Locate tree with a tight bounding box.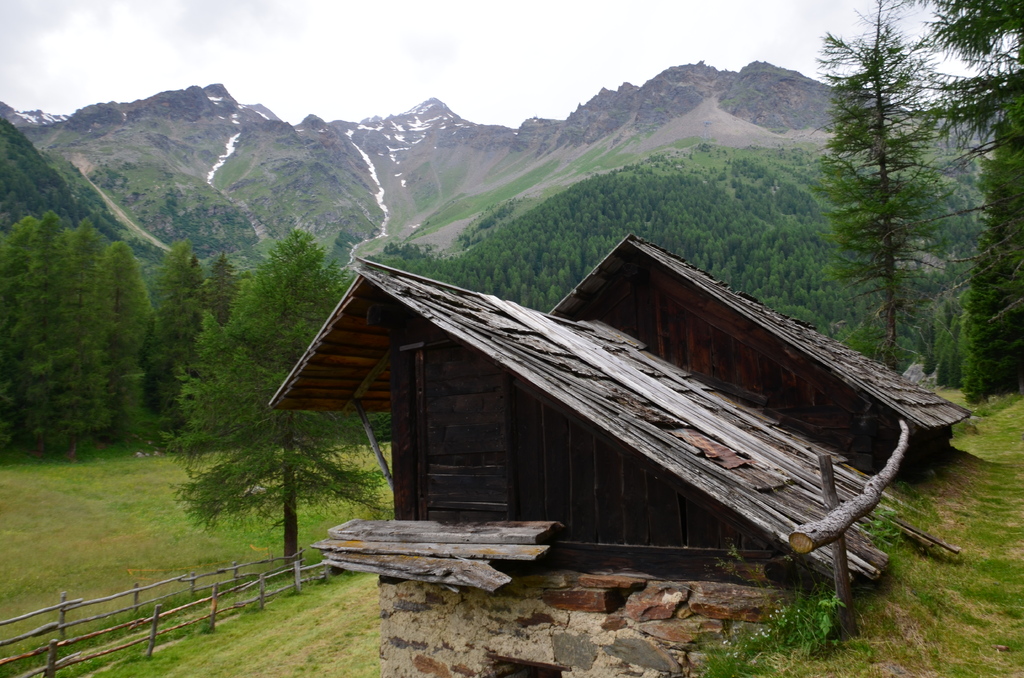
<region>799, 33, 975, 372</region>.
